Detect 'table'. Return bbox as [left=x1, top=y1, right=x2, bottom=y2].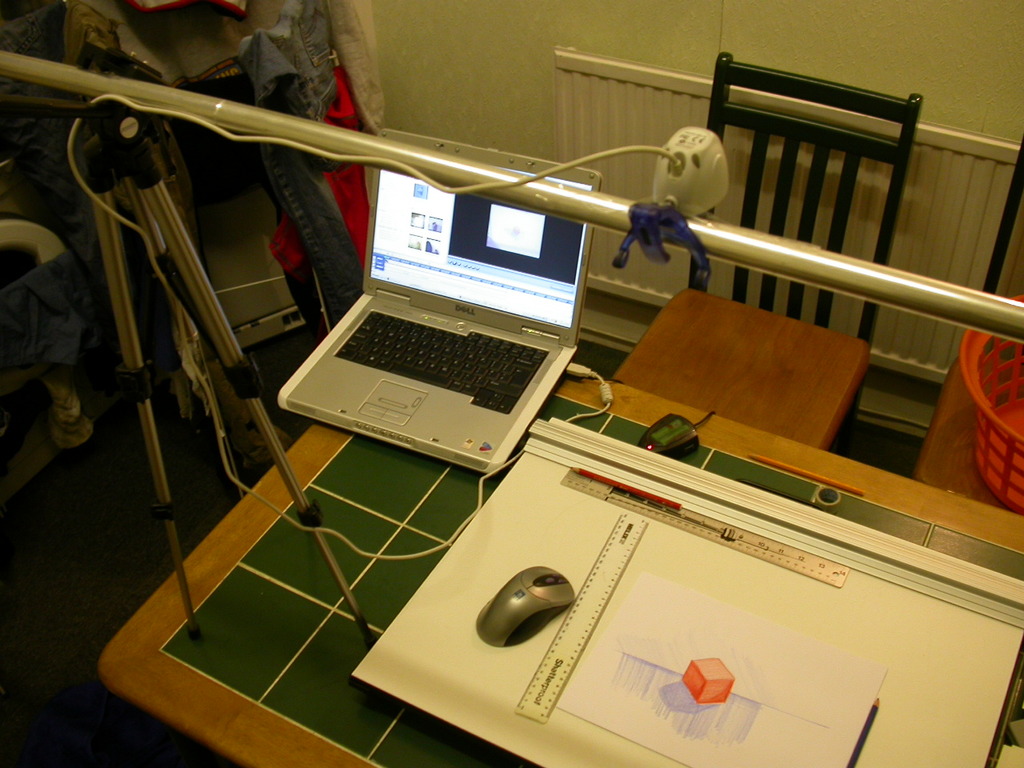
[left=212, top=320, right=1023, bottom=767].
